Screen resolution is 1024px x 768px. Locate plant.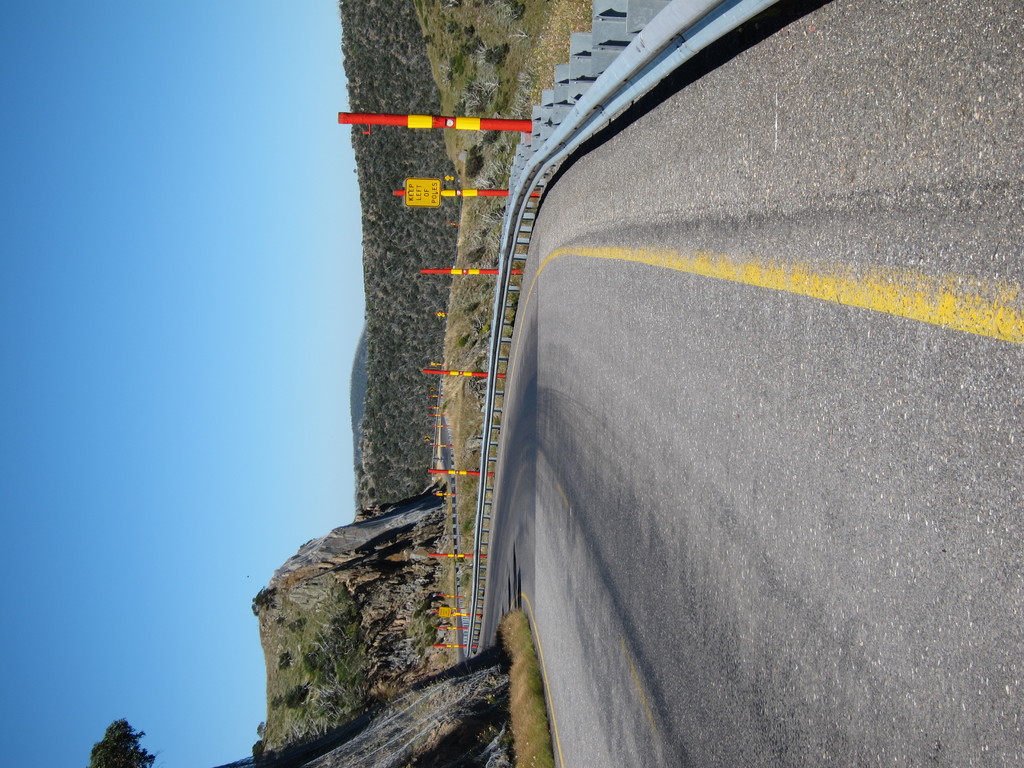
crop(289, 614, 311, 636).
